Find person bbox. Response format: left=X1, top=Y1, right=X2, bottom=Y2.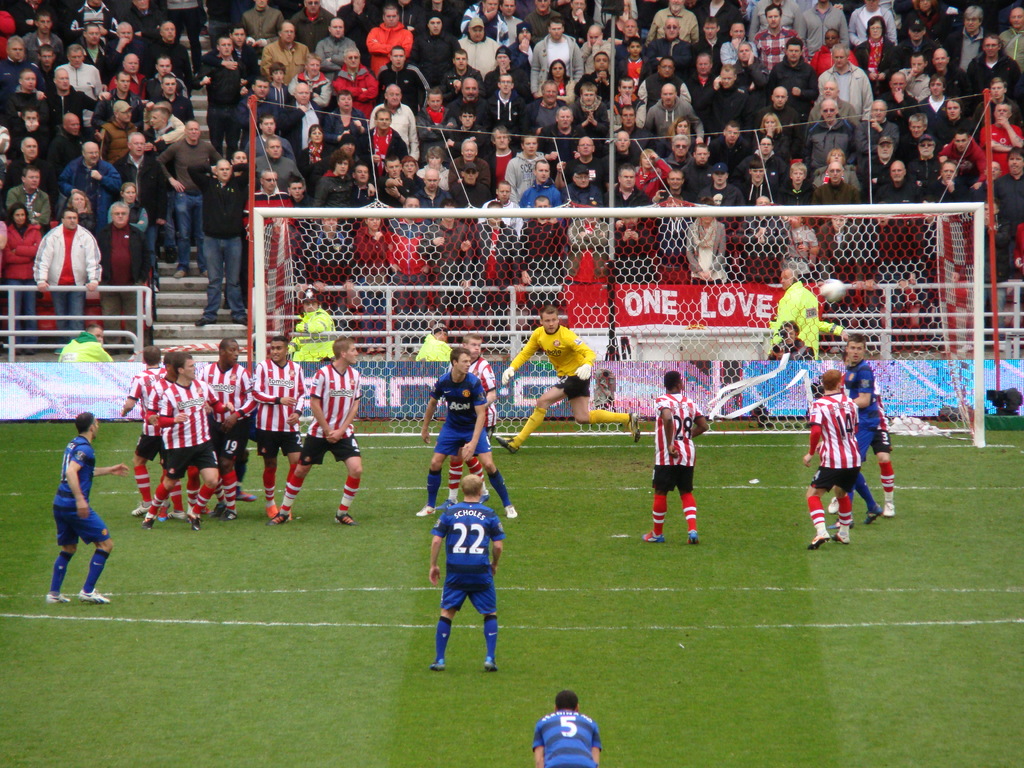
left=539, top=689, right=600, bottom=767.
